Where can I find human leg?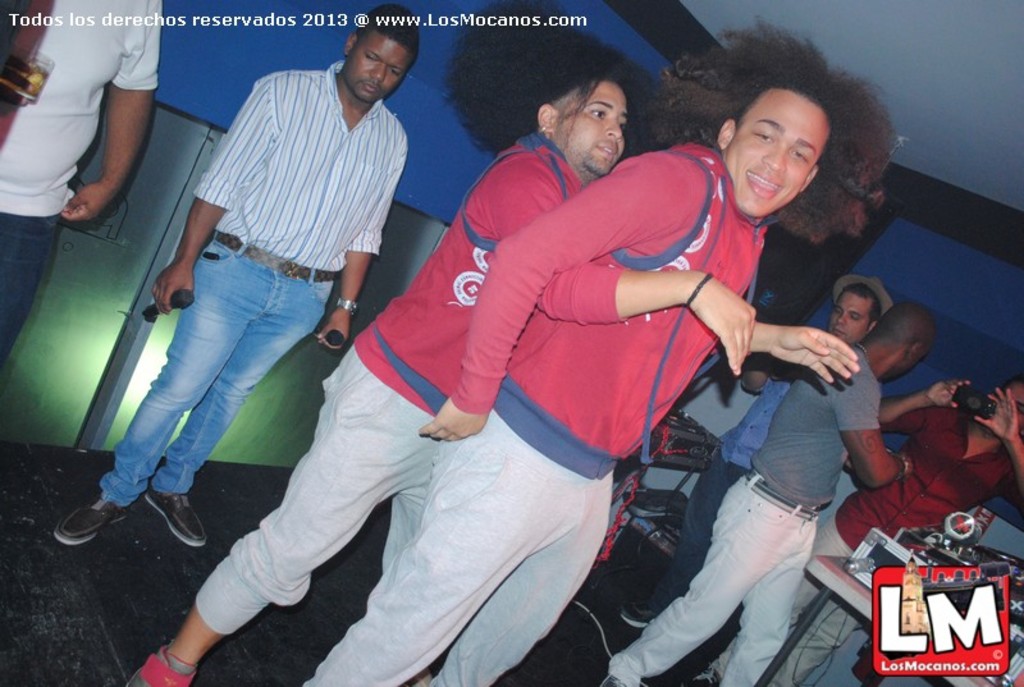
You can find it at (122,325,399,686).
